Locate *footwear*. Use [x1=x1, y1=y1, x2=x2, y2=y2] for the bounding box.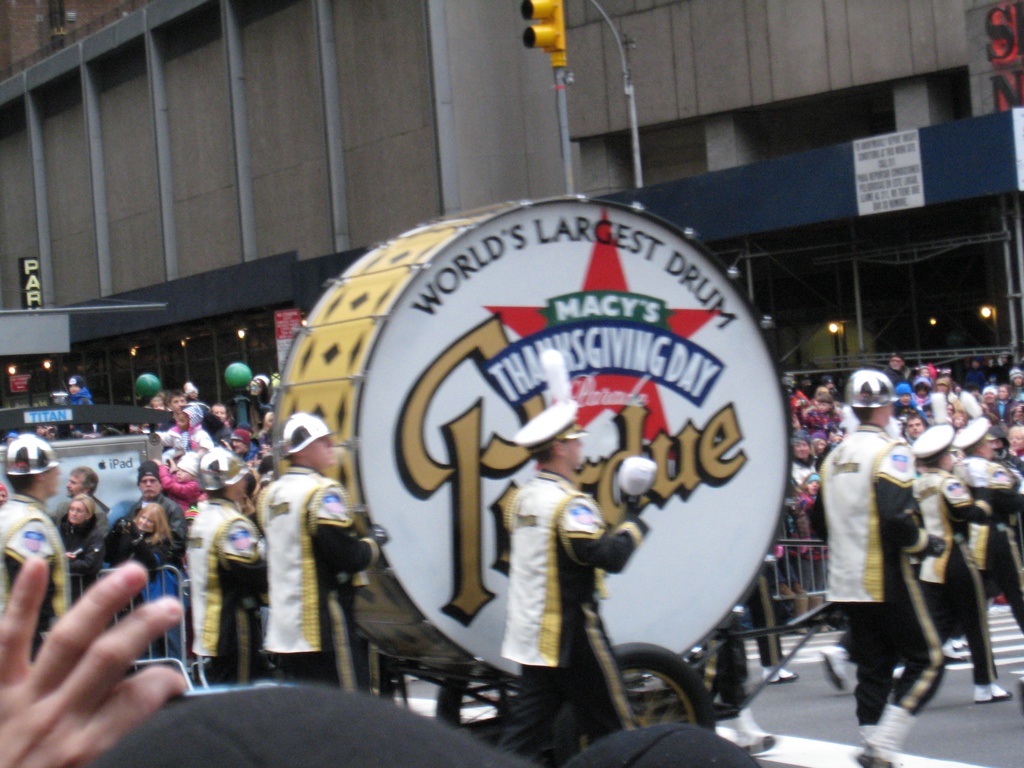
[x1=947, y1=644, x2=960, y2=661].
